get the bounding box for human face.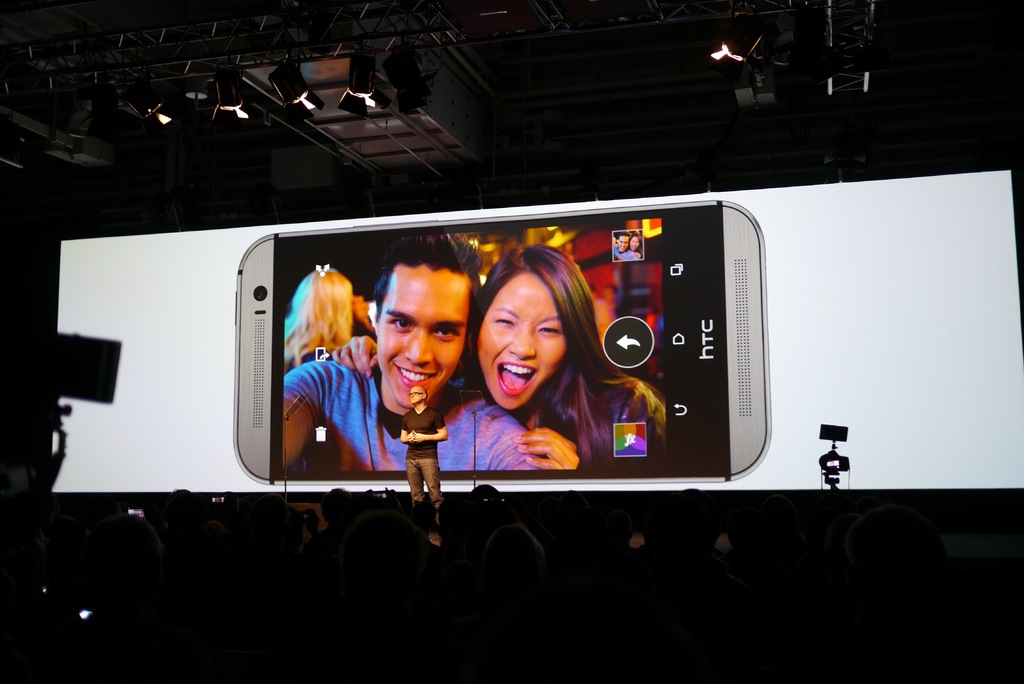
{"left": 372, "top": 264, "right": 471, "bottom": 406}.
